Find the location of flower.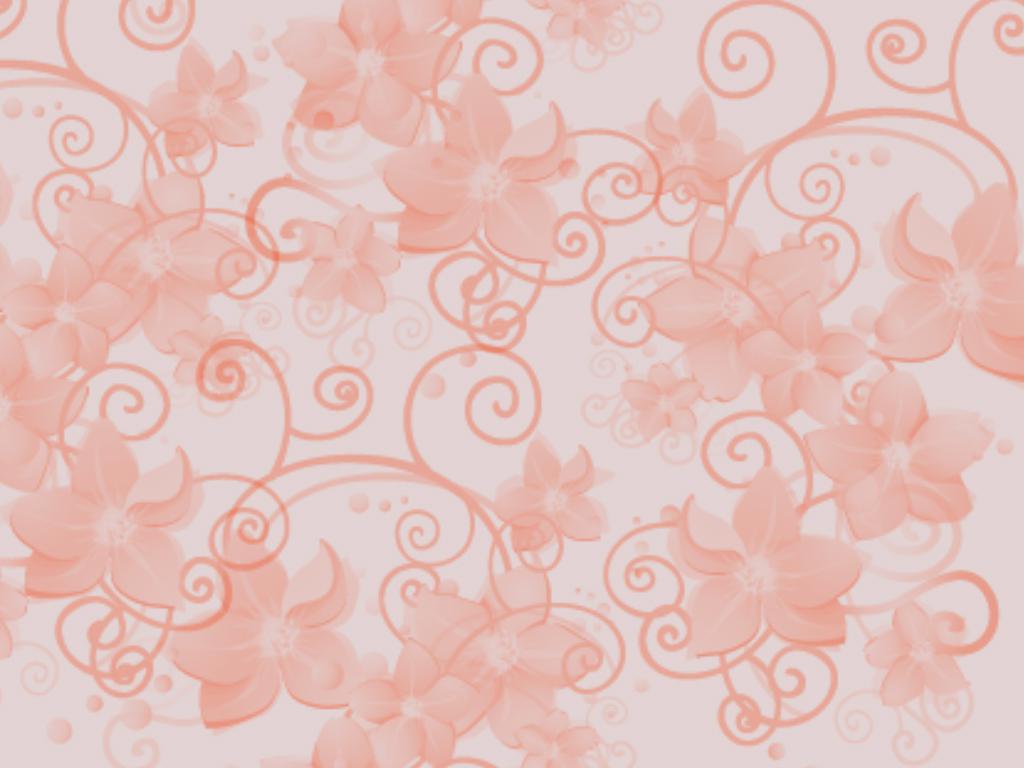
Location: l=276, t=0, r=460, b=143.
